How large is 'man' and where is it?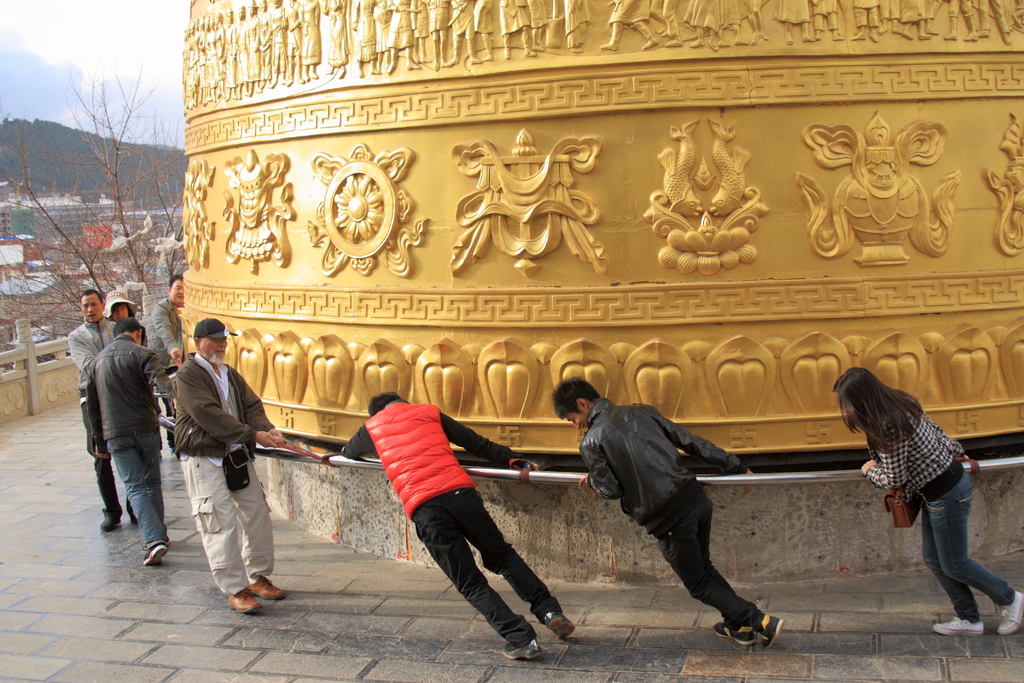
Bounding box: <region>339, 391, 576, 662</region>.
